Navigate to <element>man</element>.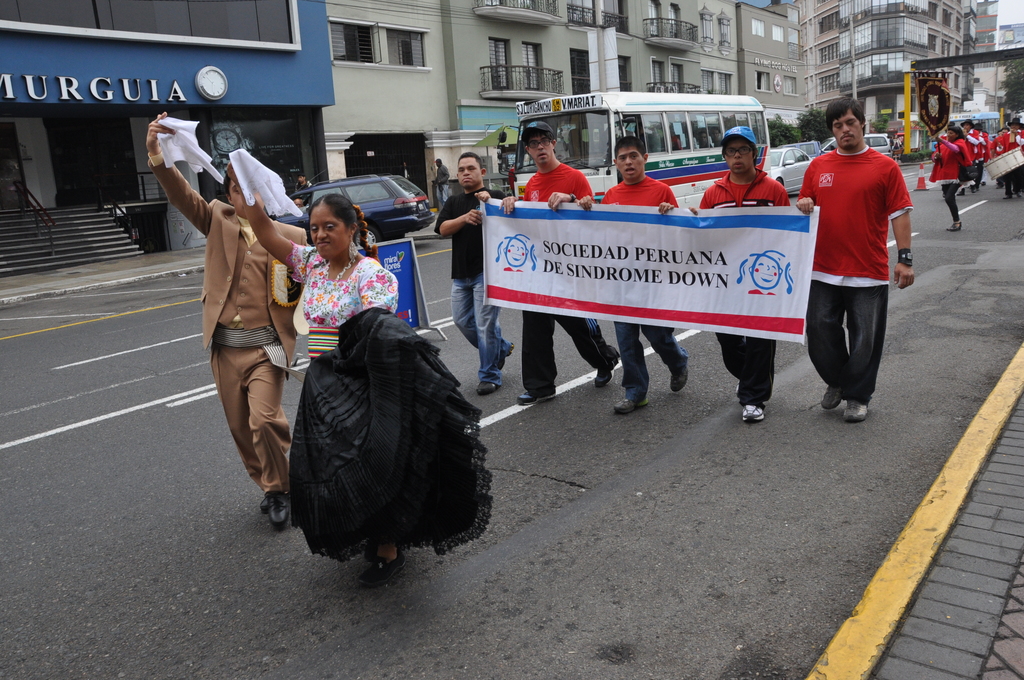
Navigation target: box=[609, 135, 677, 414].
